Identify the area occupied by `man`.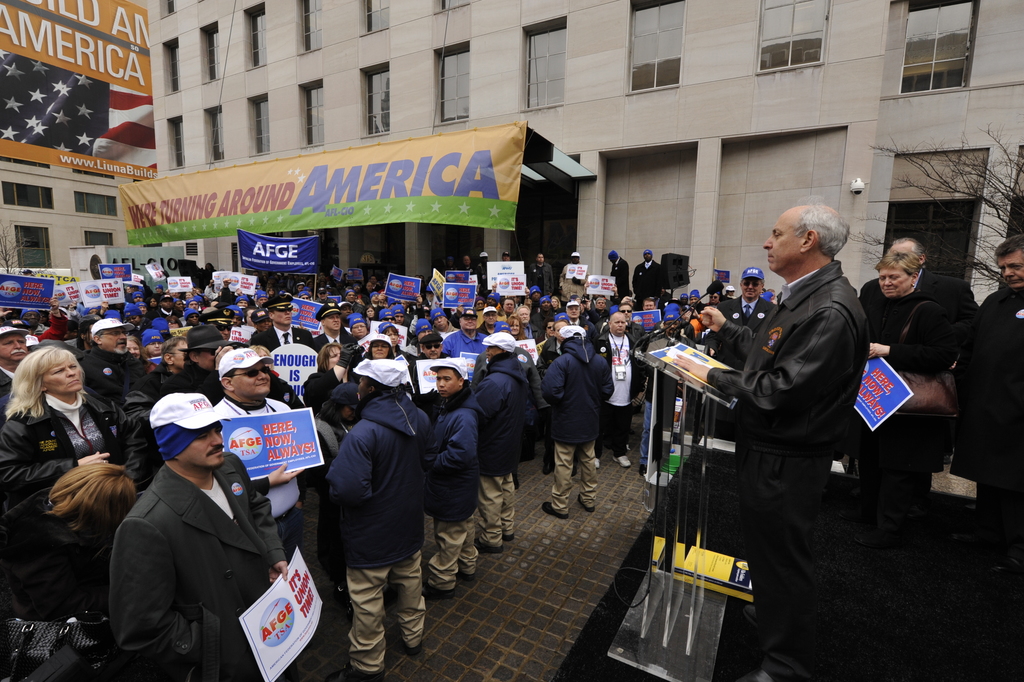
Area: {"left": 680, "top": 293, "right": 689, "bottom": 304}.
